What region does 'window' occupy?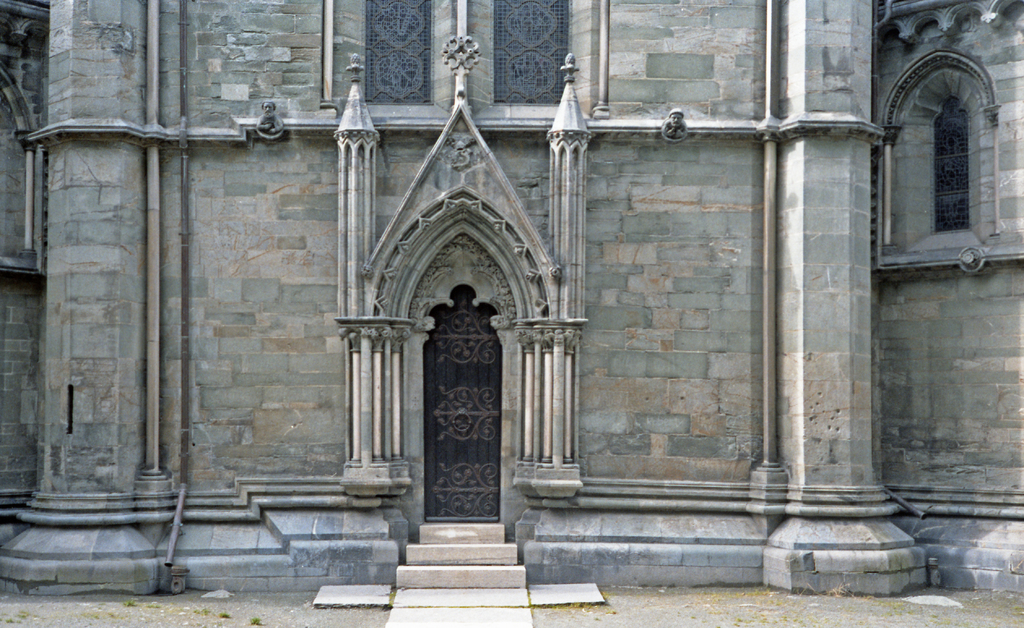
(left=935, top=103, right=971, bottom=232).
